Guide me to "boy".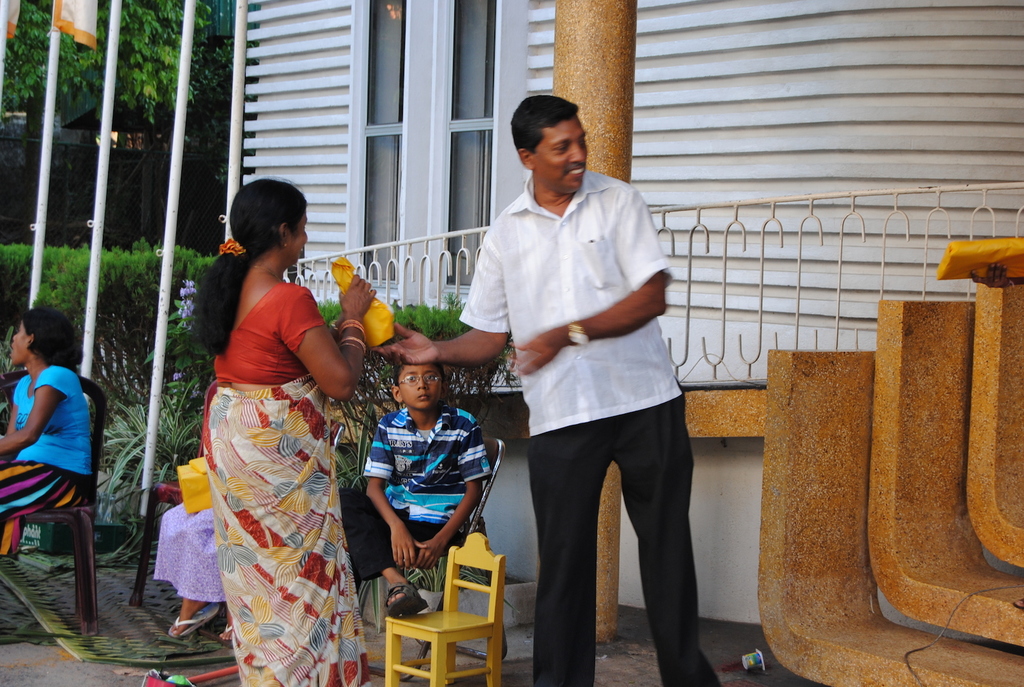
Guidance: box(339, 339, 500, 625).
